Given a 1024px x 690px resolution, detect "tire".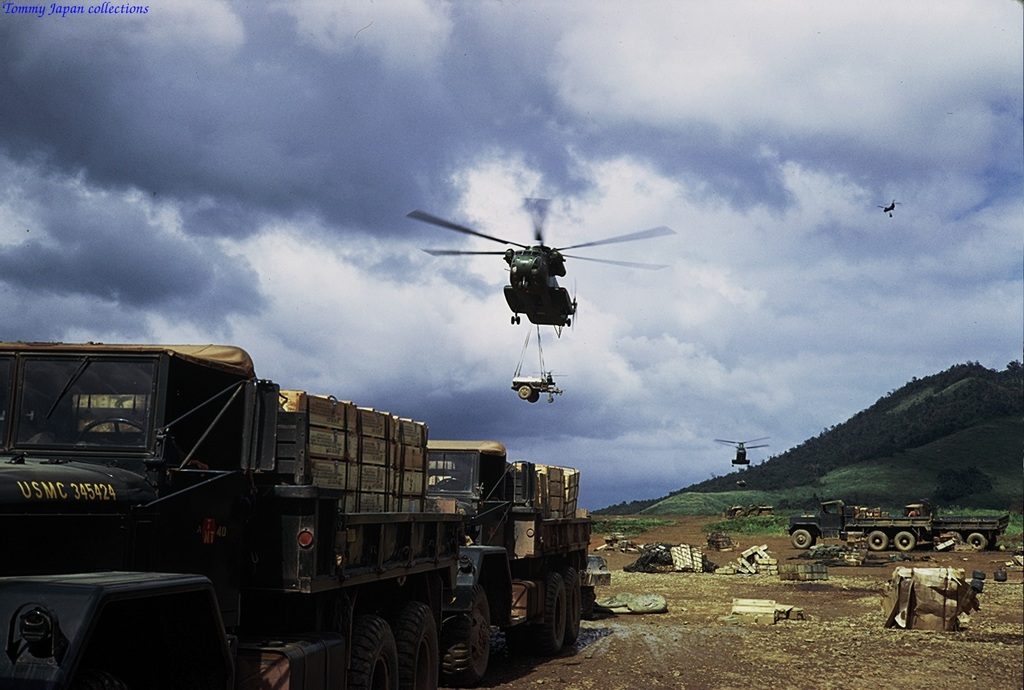
(x1=449, y1=587, x2=494, y2=689).
